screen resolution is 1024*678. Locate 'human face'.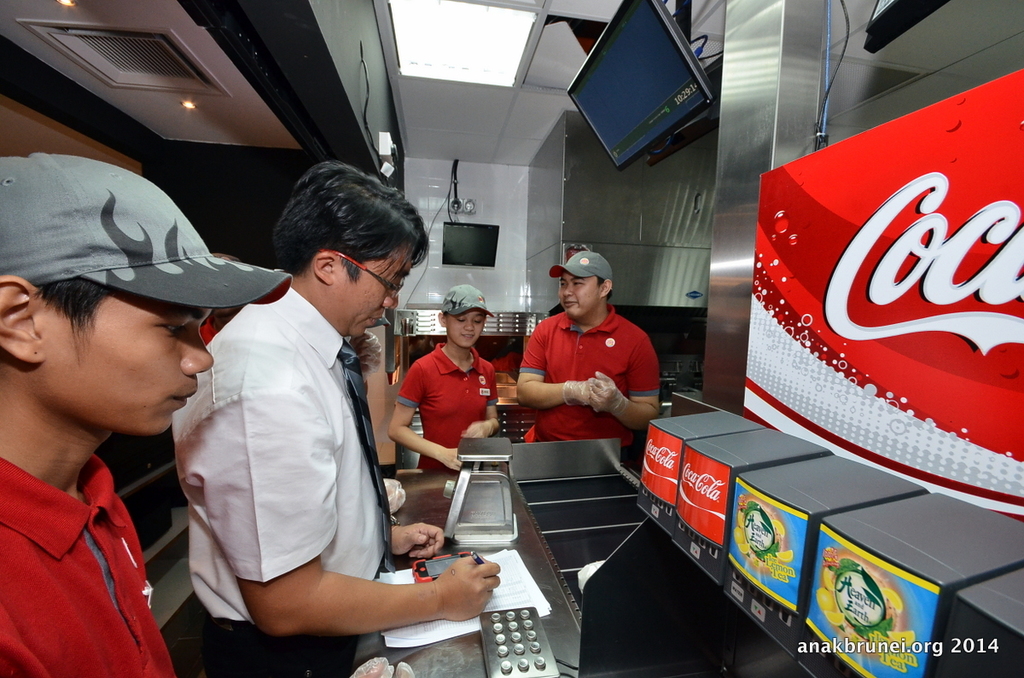
[left=43, top=283, right=211, bottom=434].
